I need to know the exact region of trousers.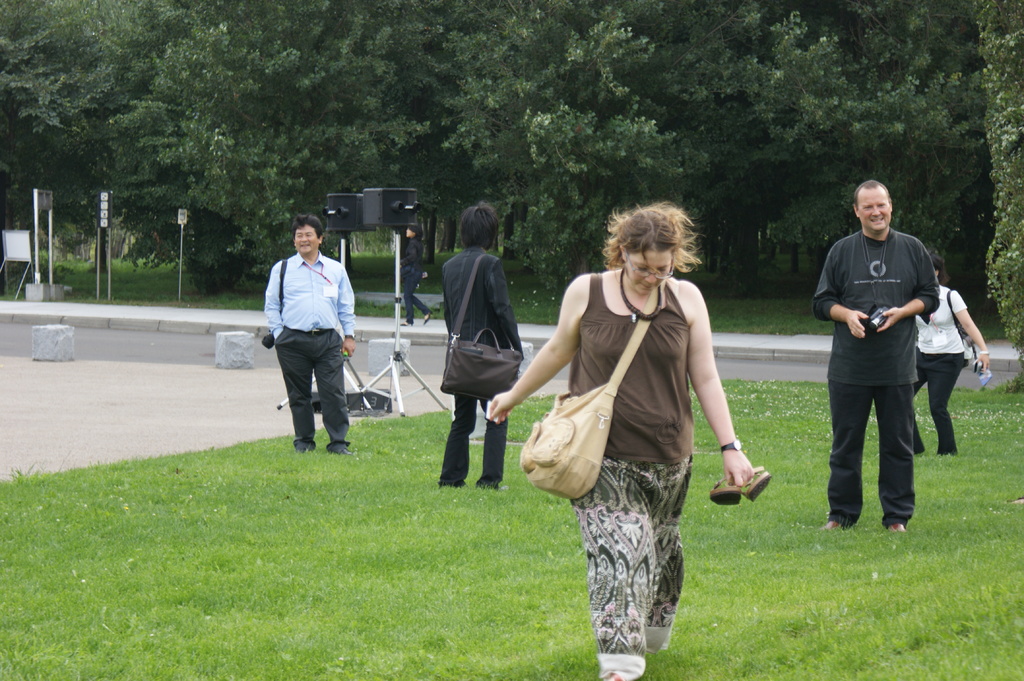
Region: region(908, 353, 968, 457).
